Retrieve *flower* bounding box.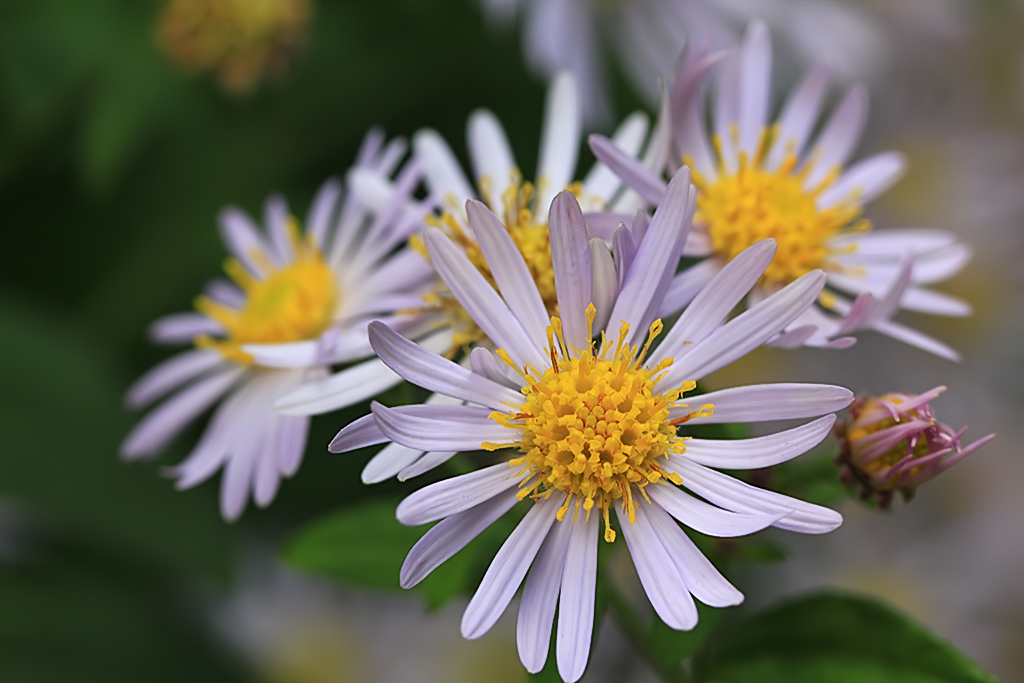
Bounding box: 813 393 994 509.
